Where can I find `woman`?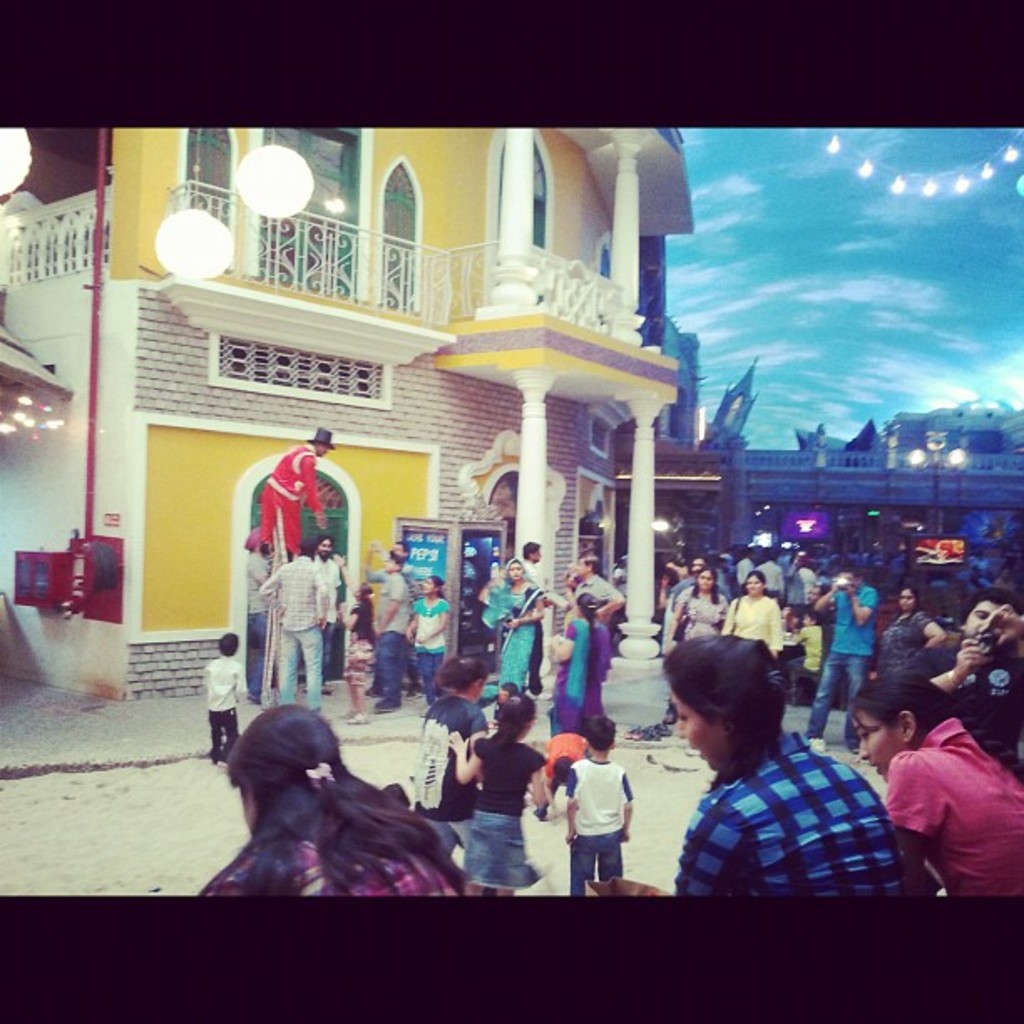
You can find it at <bbox>661, 637, 907, 899</bbox>.
